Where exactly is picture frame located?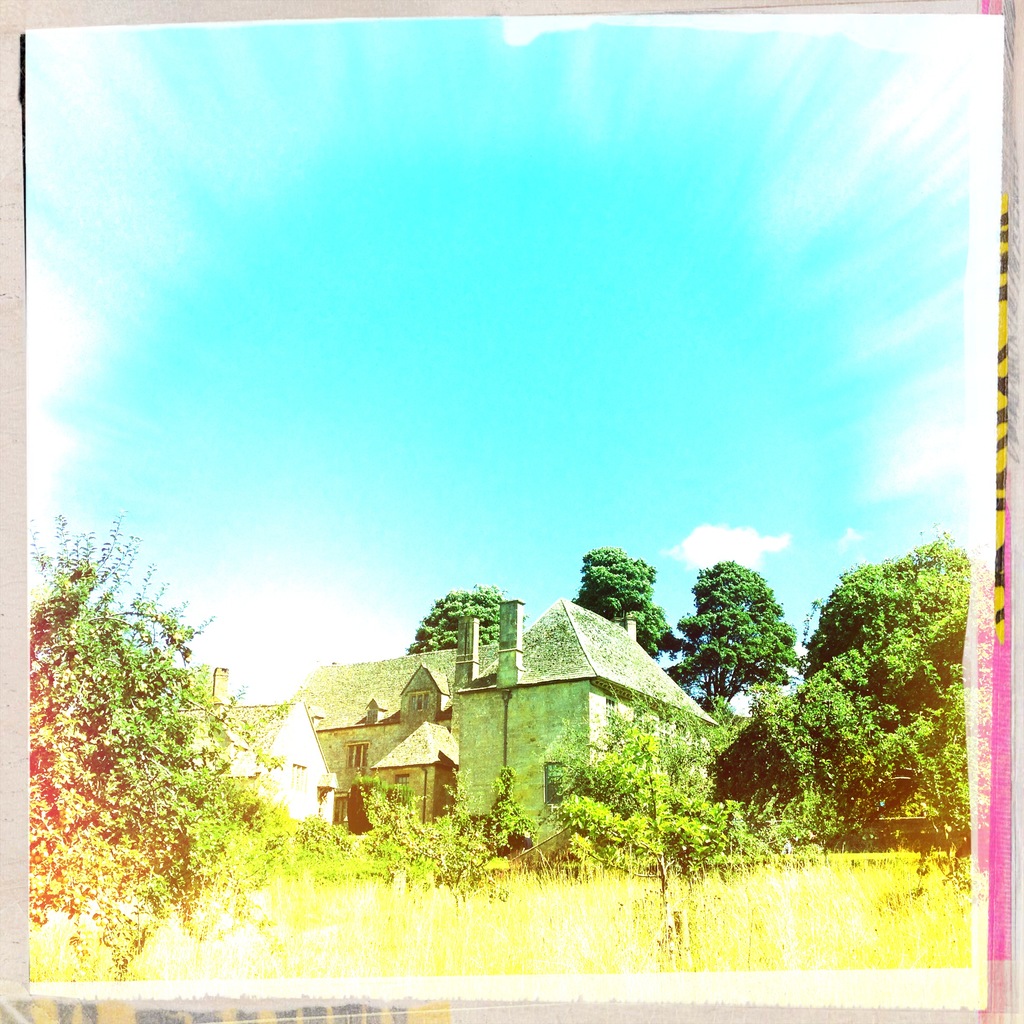
Its bounding box is (left=31, top=34, right=1023, bottom=1023).
